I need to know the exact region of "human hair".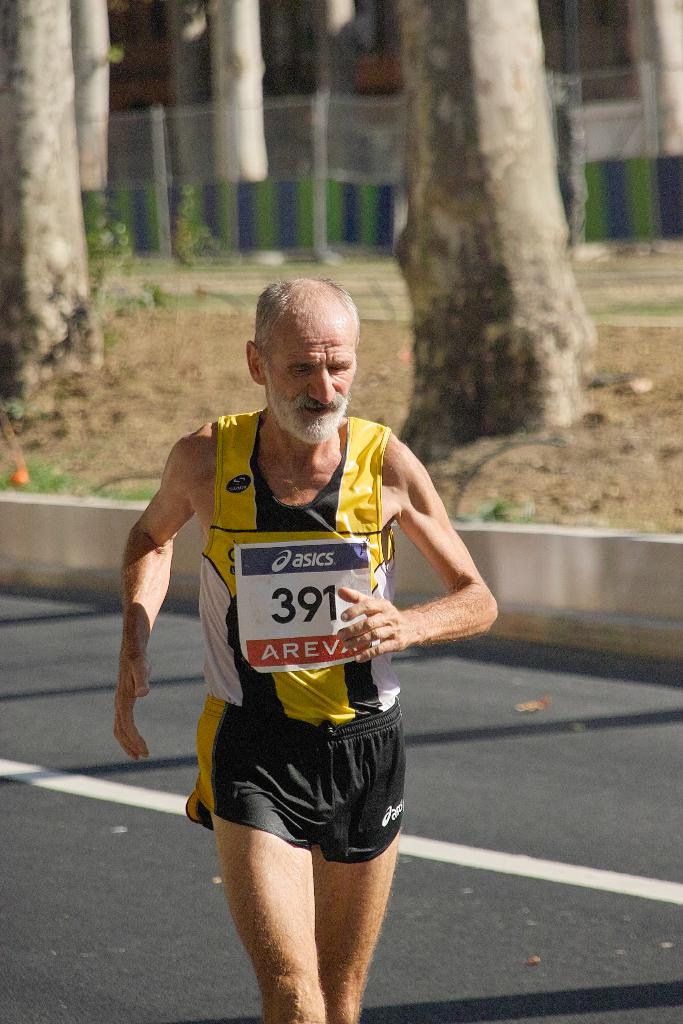
Region: locate(255, 269, 356, 353).
